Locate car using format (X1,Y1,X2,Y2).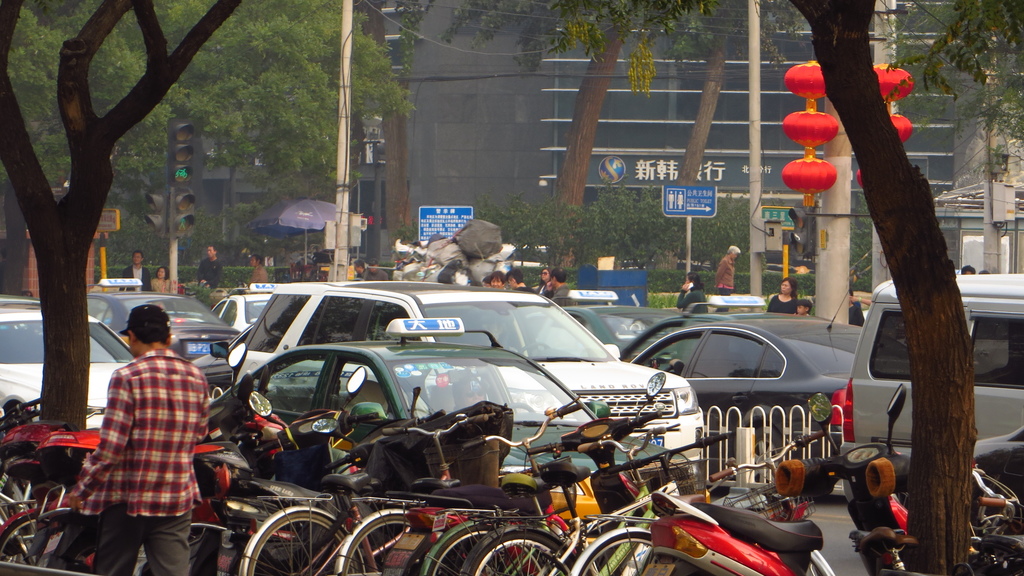
(0,285,139,440).
